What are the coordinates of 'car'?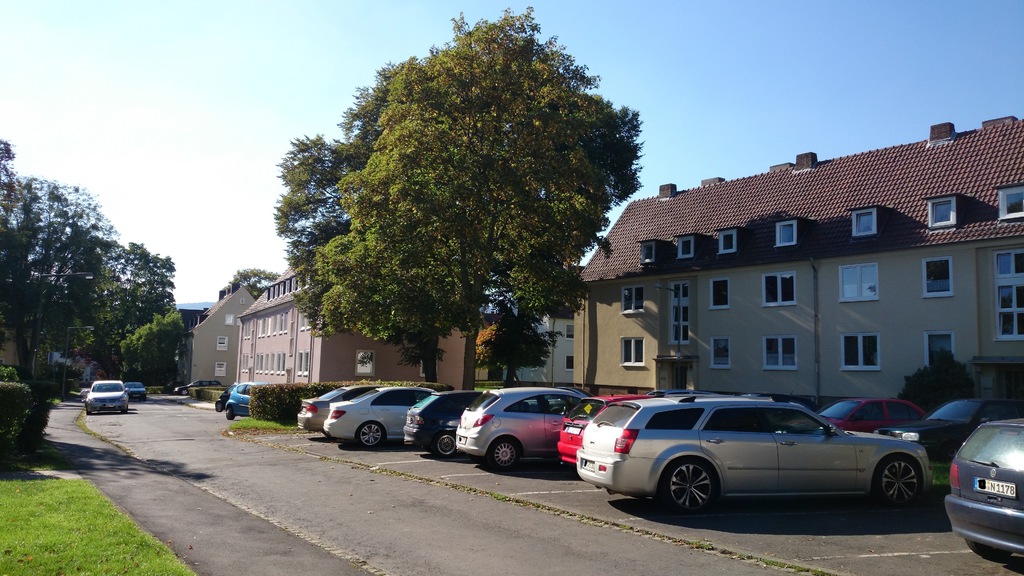
[left=401, top=390, right=529, bottom=460].
